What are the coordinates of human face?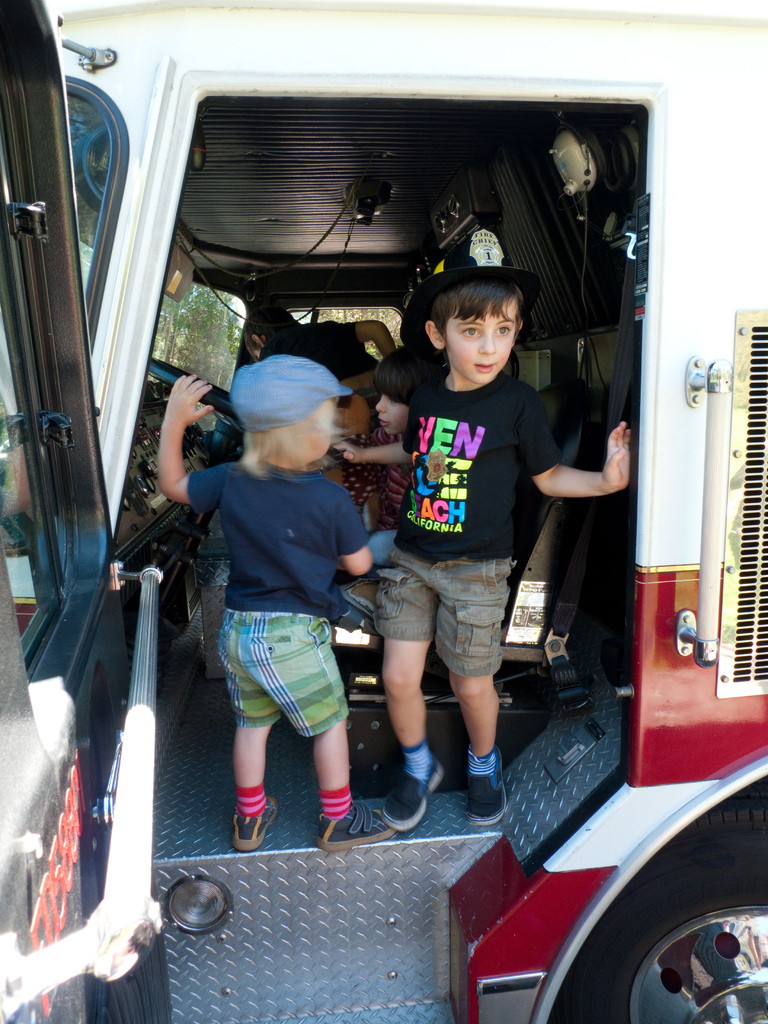
(447, 309, 514, 379).
